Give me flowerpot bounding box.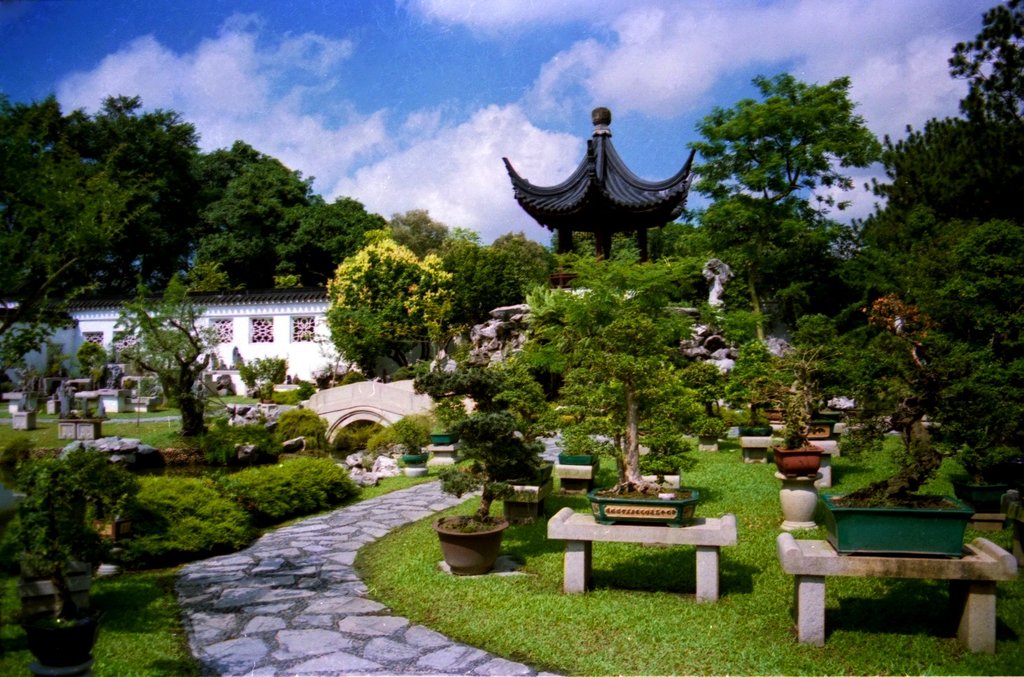
l=764, t=405, r=789, b=420.
